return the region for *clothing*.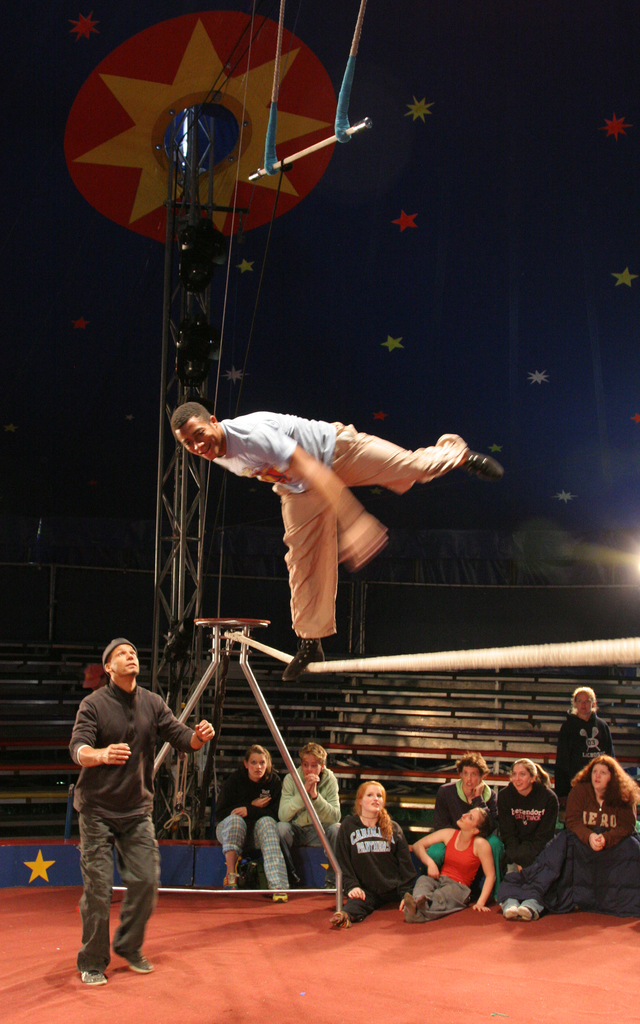
[337, 816, 400, 896].
